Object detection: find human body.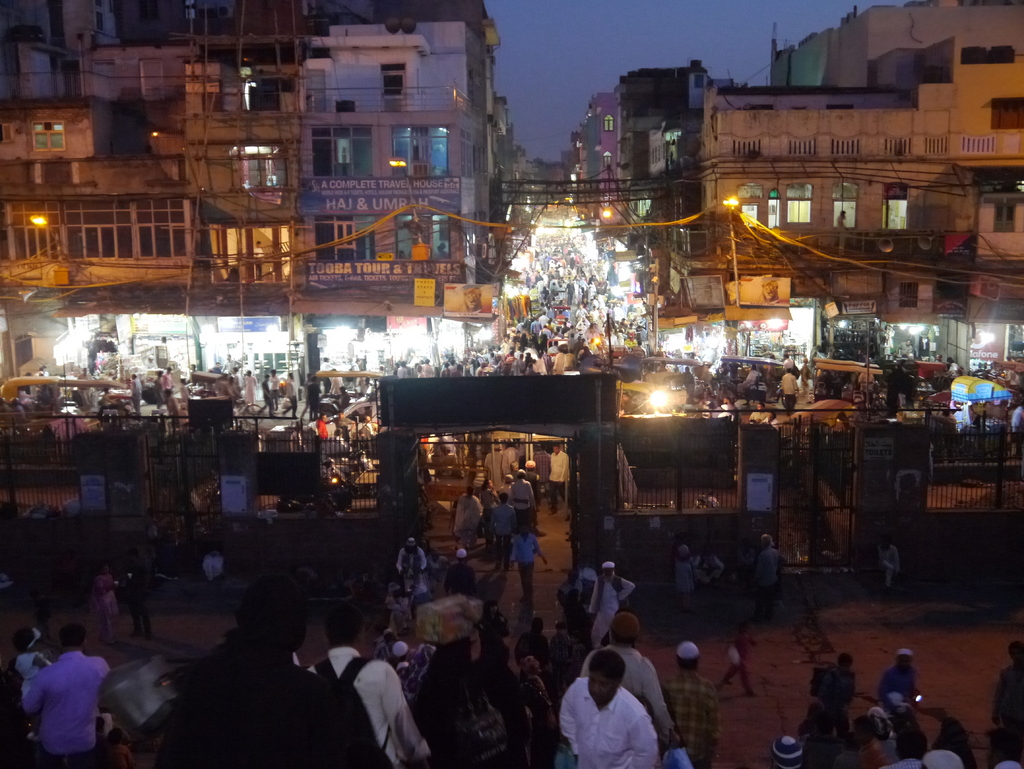
box=[474, 598, 512, 670].
